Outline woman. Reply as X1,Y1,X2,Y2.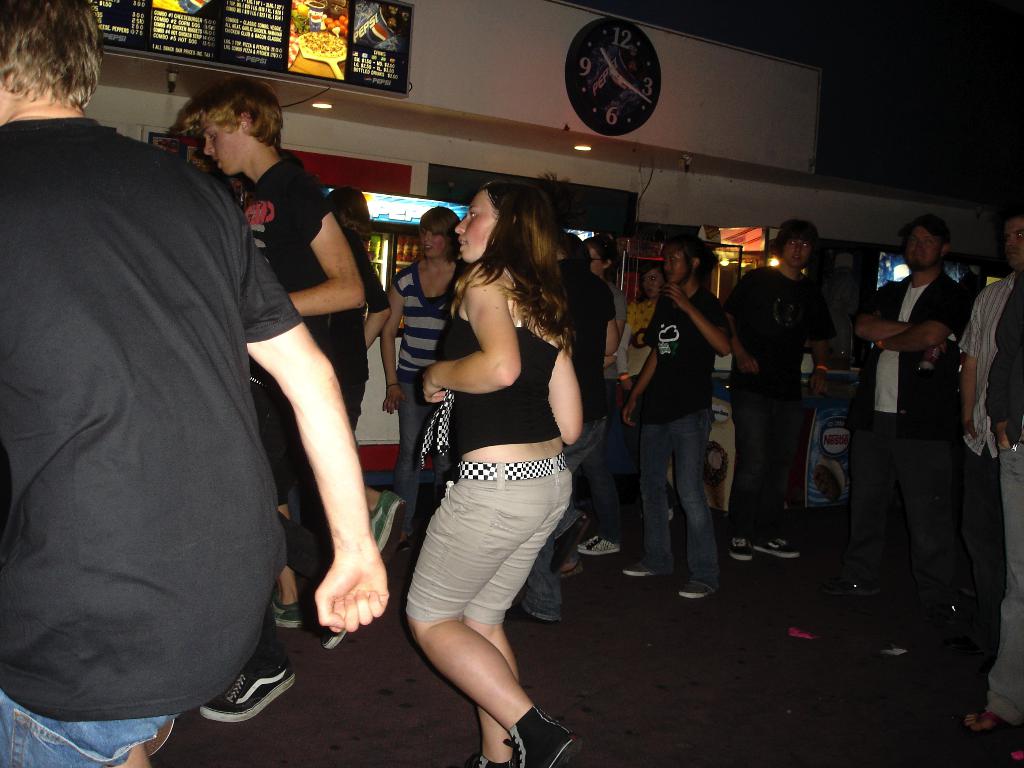
375,210,464,547.
